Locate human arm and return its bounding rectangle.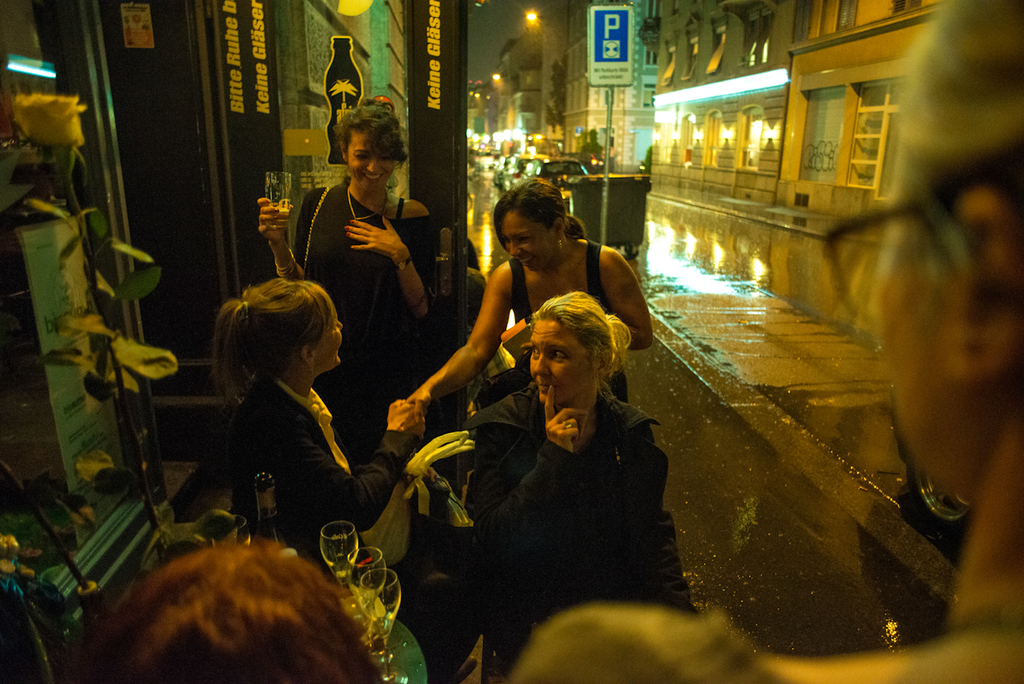
pyautogui.locateOnScreen(390, 273, 535, 438).
